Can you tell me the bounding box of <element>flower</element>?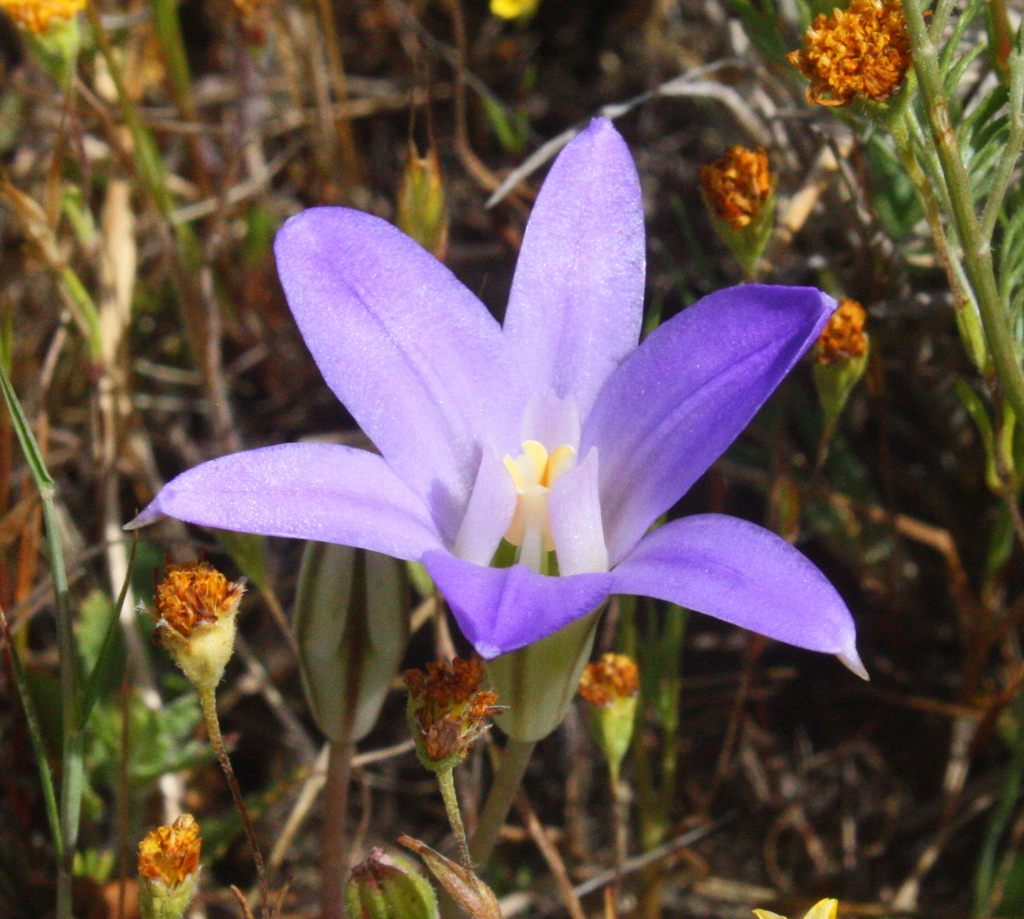
697/141/771/227.
